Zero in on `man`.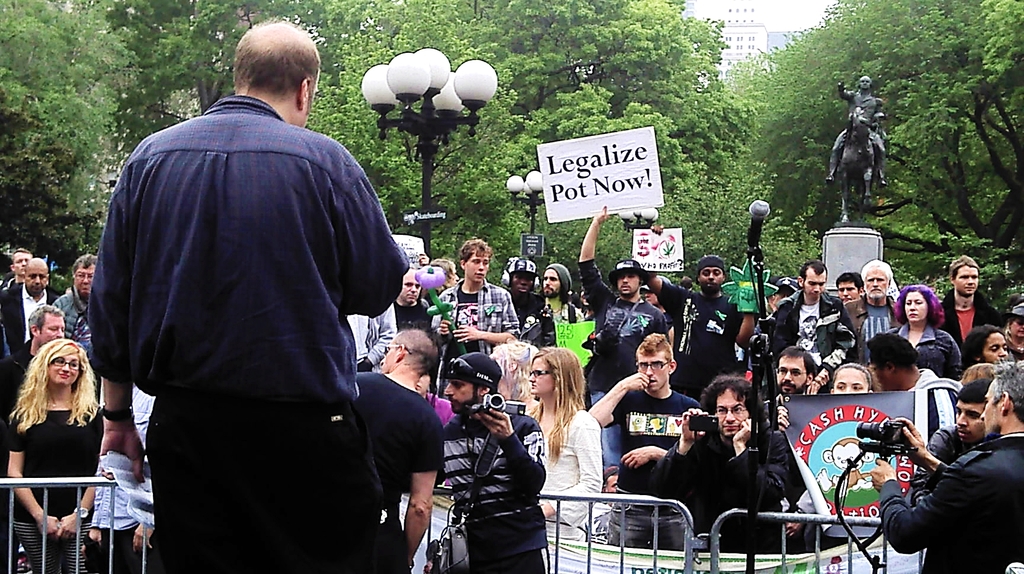
Zeroed in: BBox(6, 302, 60, 393).
